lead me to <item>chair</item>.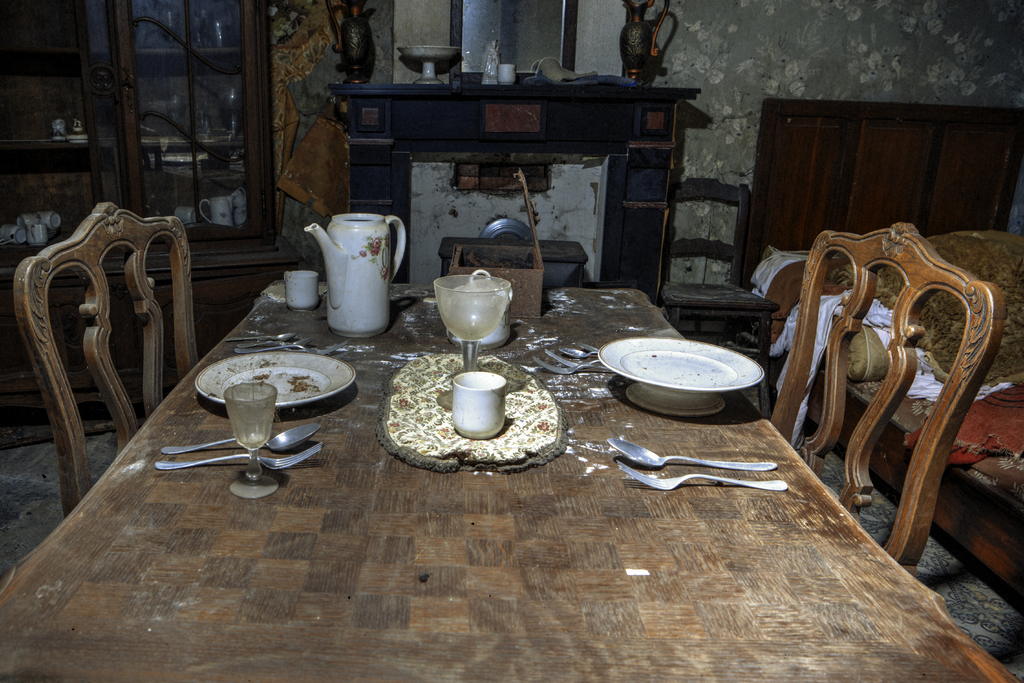
Lead to rect(653, 175, 783, 418).
